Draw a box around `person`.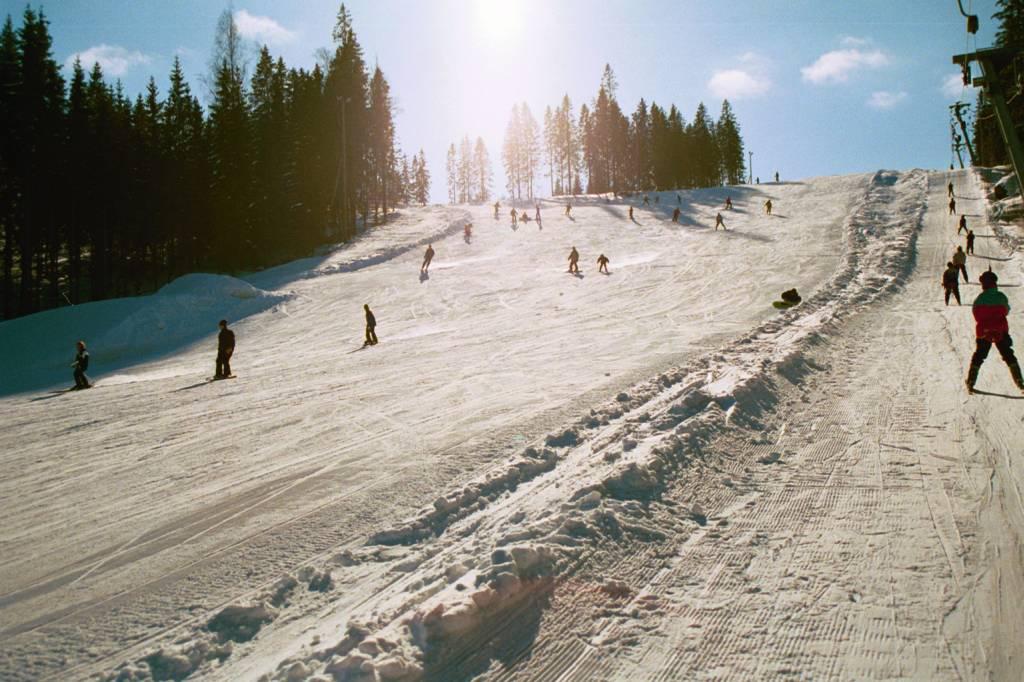
<region>964, 232, 974, 257</region>.
